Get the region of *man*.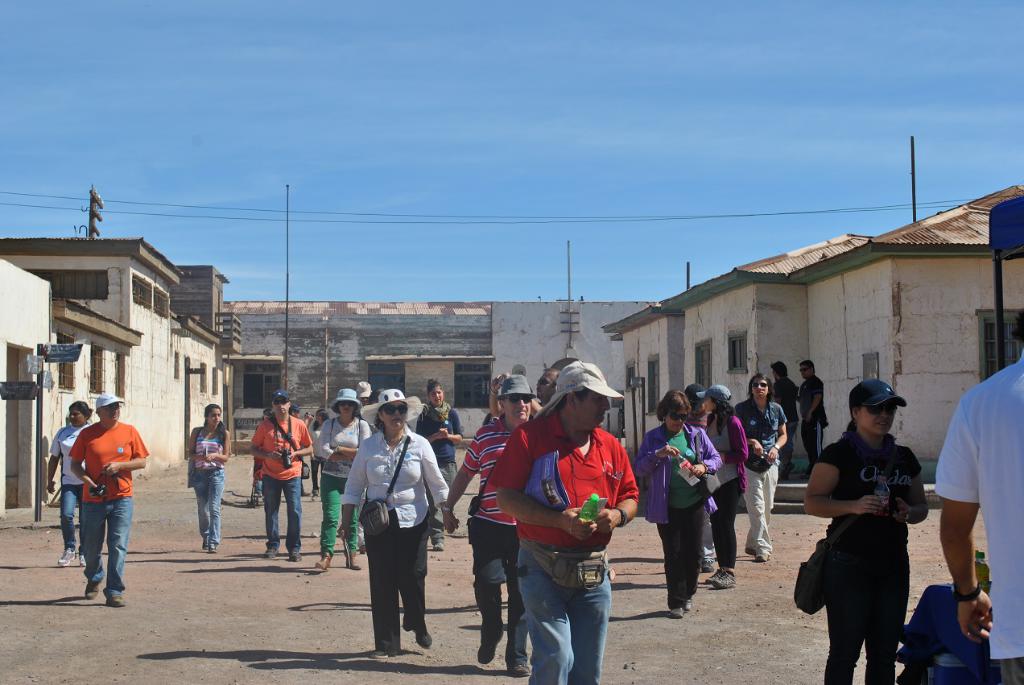
287, 406, 314, 498.
